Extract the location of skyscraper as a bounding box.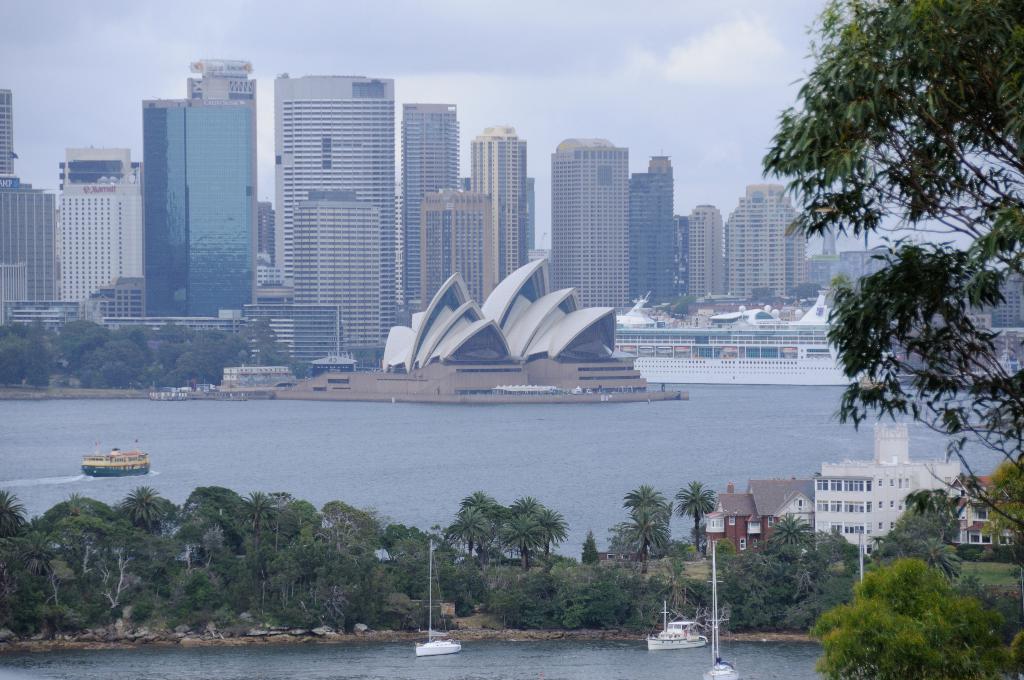
0/85/19/182.
